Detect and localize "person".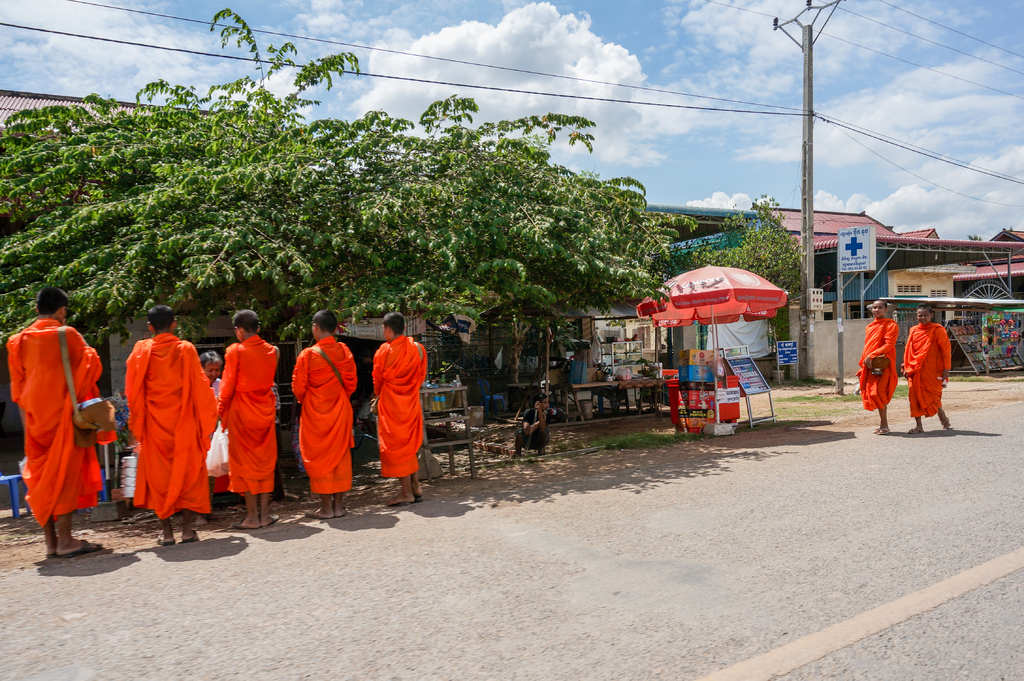
Localized at crop(371, 305, 431, 506).
